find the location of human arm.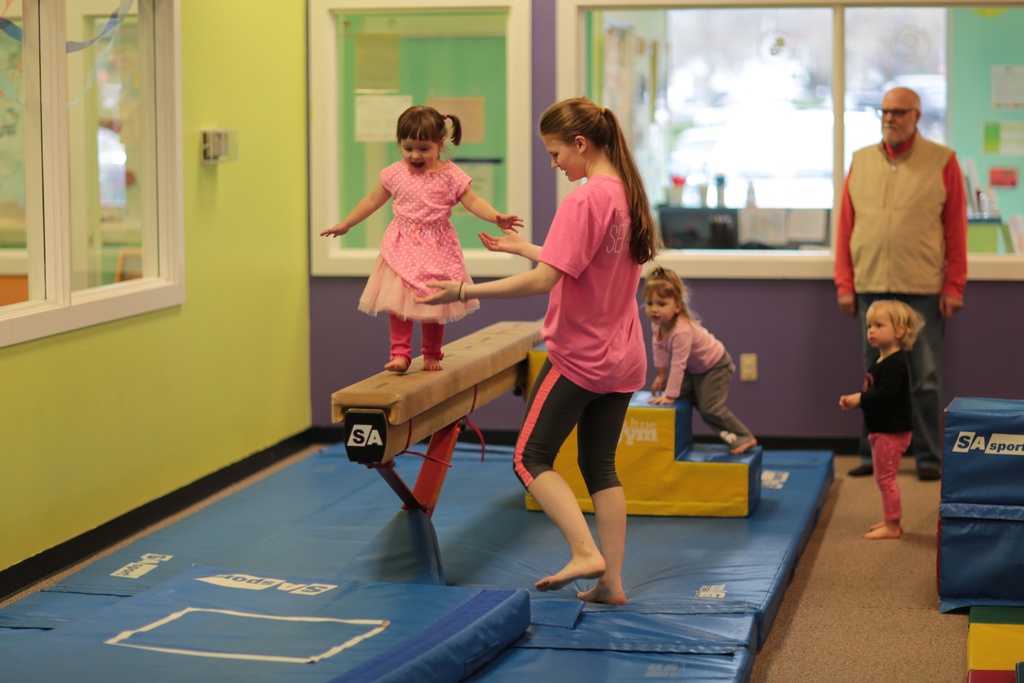
Location: (left=829, top=163, right=858, bottom=317).
